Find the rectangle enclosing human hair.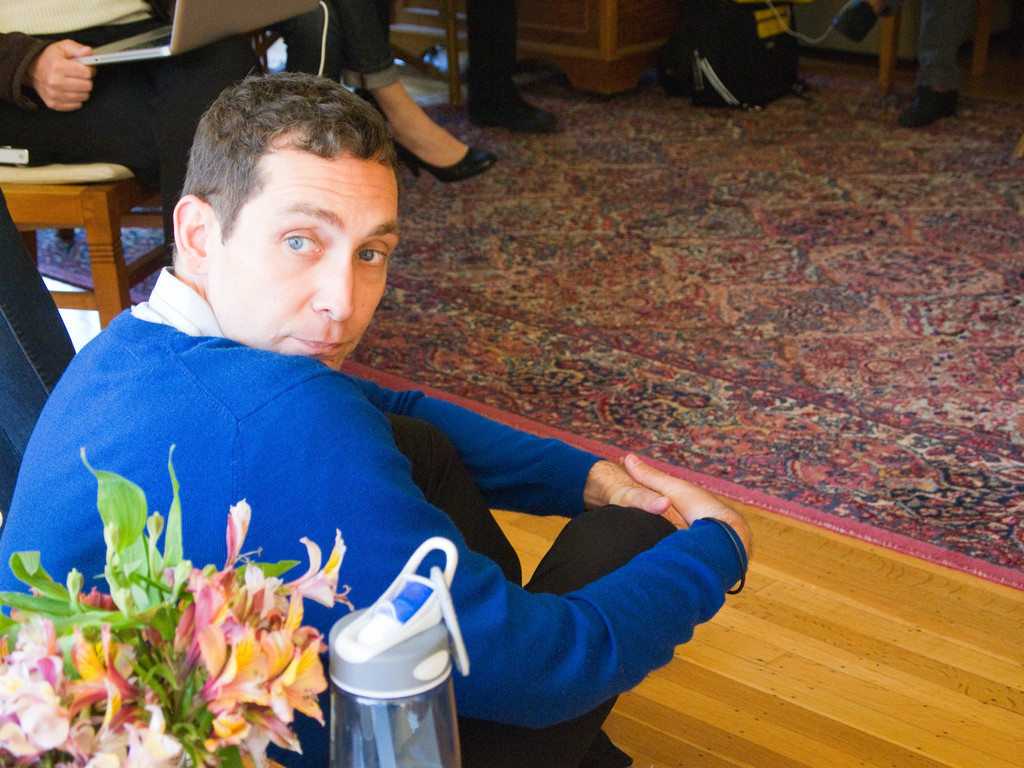
locate(164, 73, 388, 296).
